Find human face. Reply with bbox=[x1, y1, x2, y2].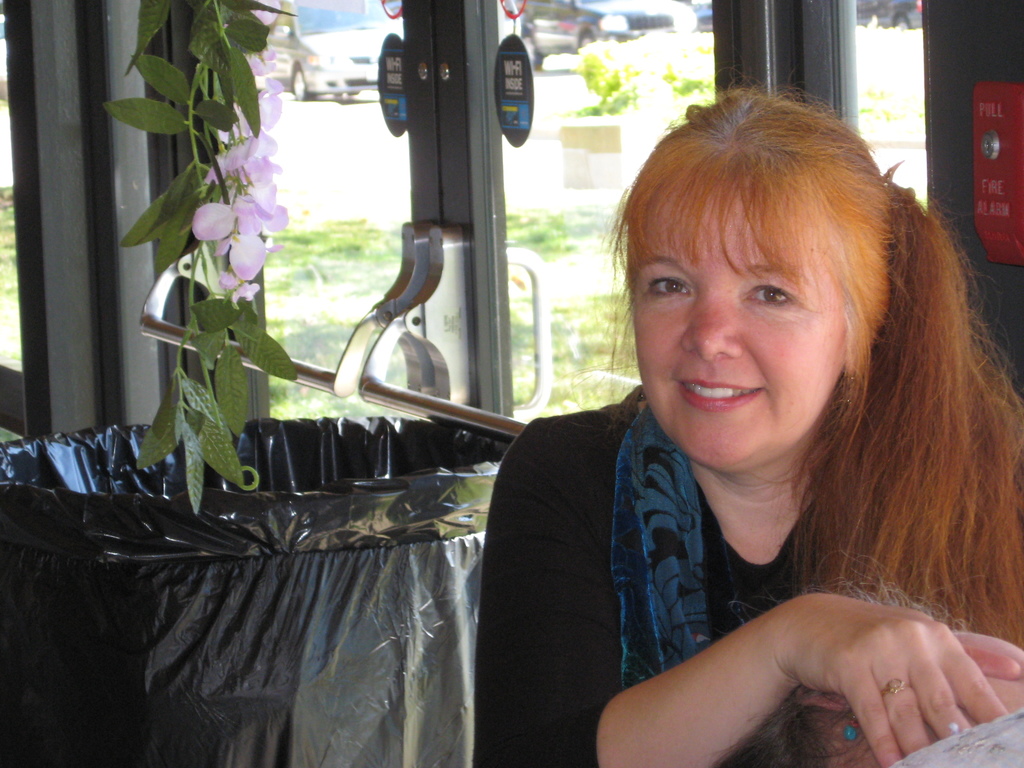
bbox=[627, 191, 840, 474].
